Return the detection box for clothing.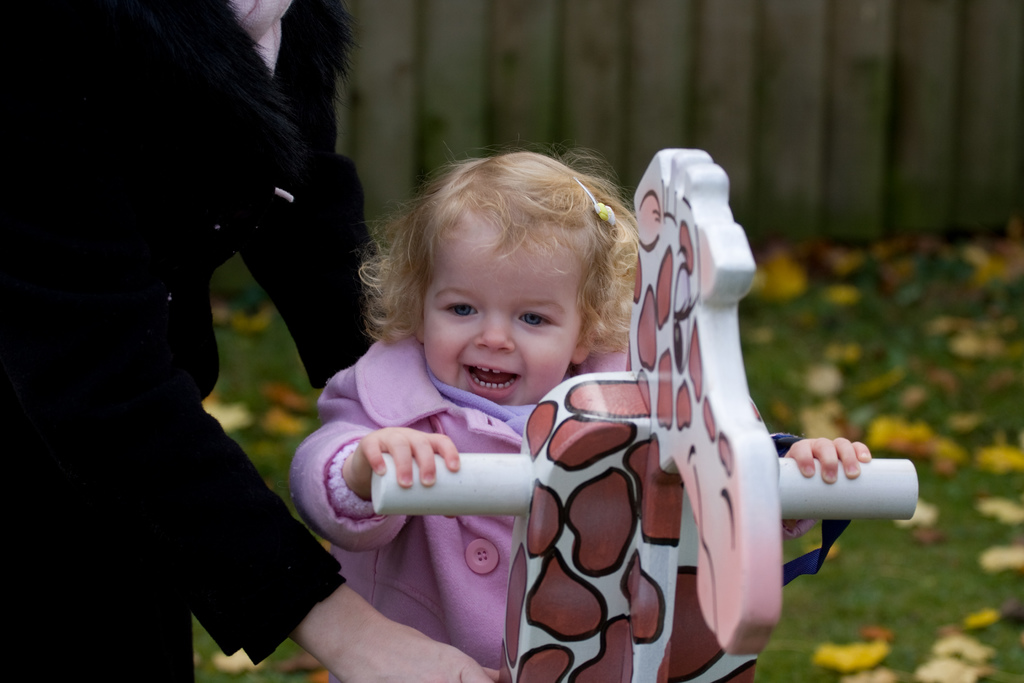
crop(0, 0, 383, 682).
